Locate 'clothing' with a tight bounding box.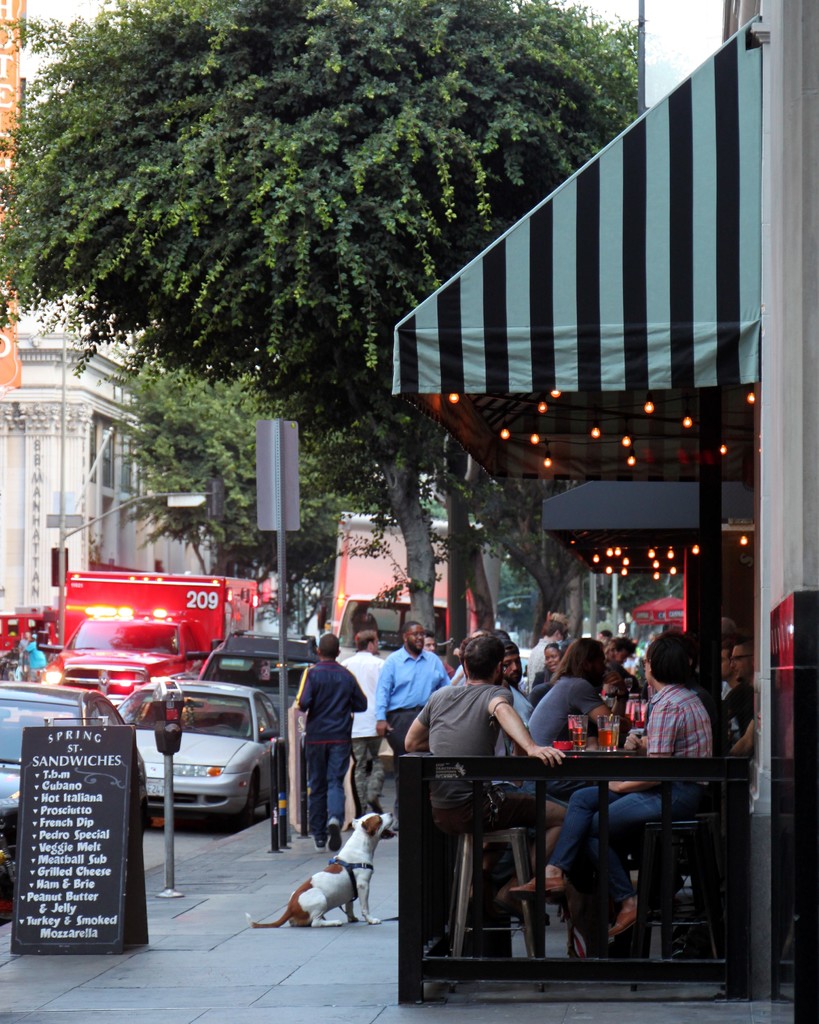
rect(533, 664, 556, 689).
